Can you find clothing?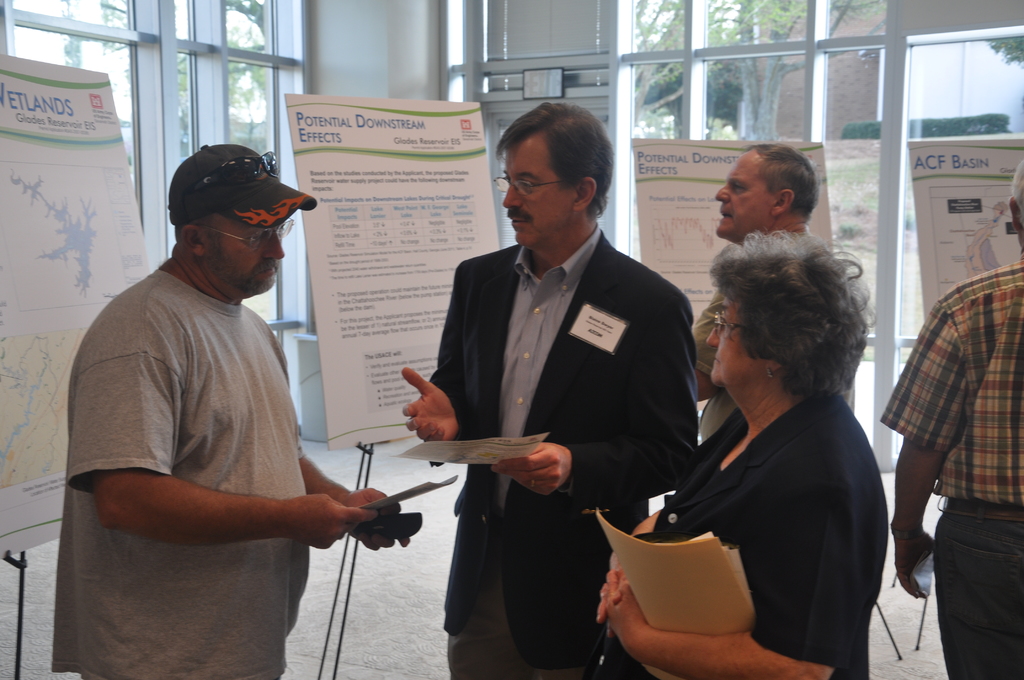
Yes, bounding box: (877, 259, 1023, 677).
